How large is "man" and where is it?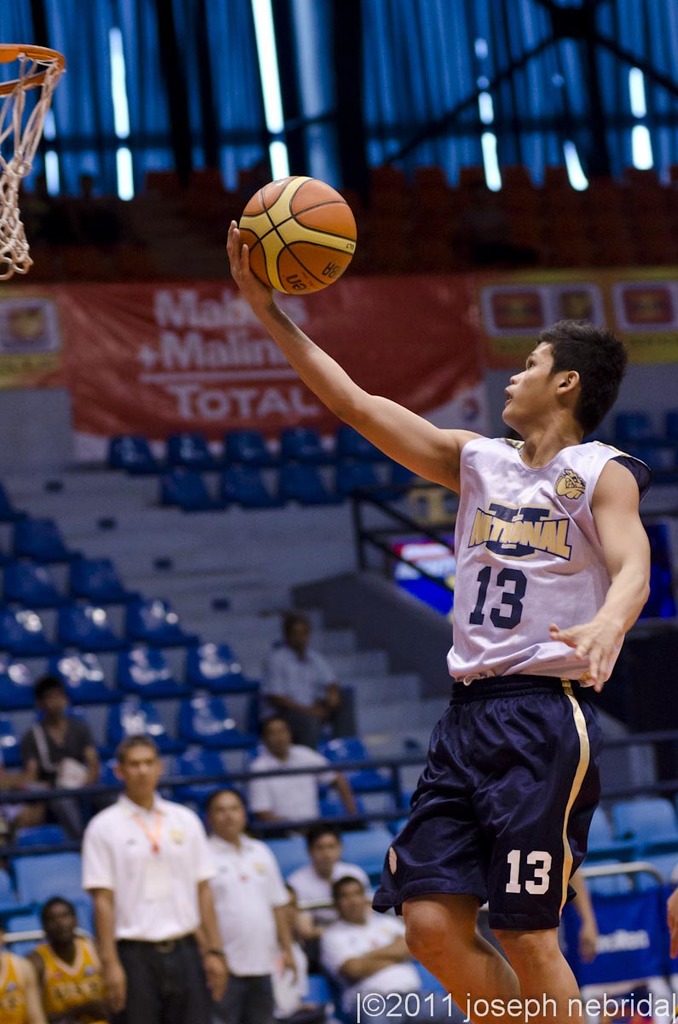
Bounding box: Rect(319, 868, 414, 1023).
